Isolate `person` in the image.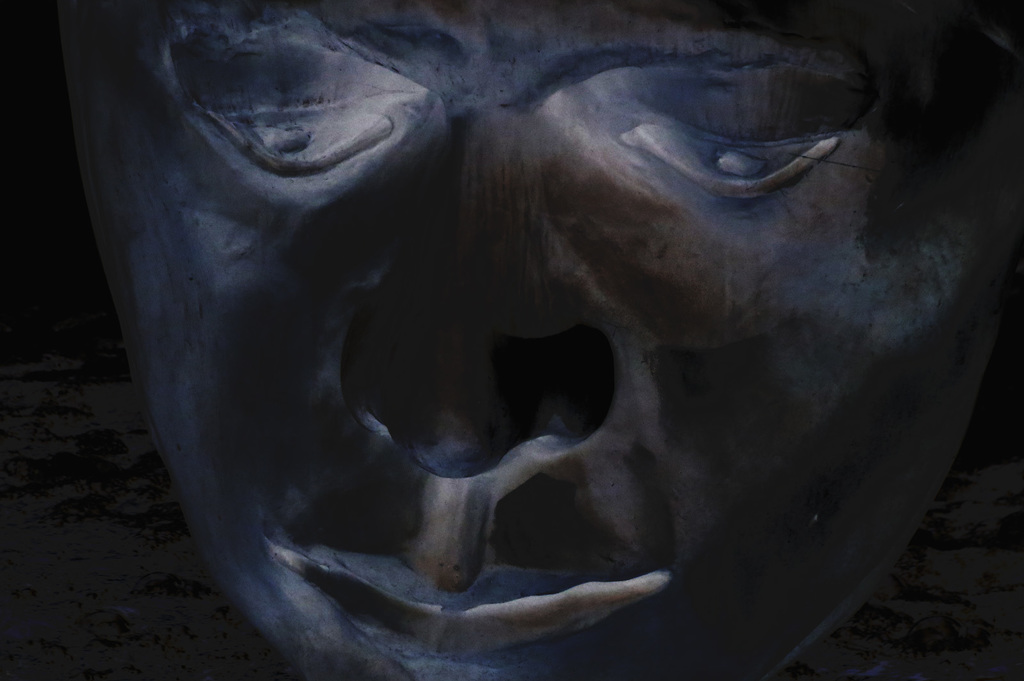
Isolated region: x1=186 y1=8 x2=995 y2=680.
